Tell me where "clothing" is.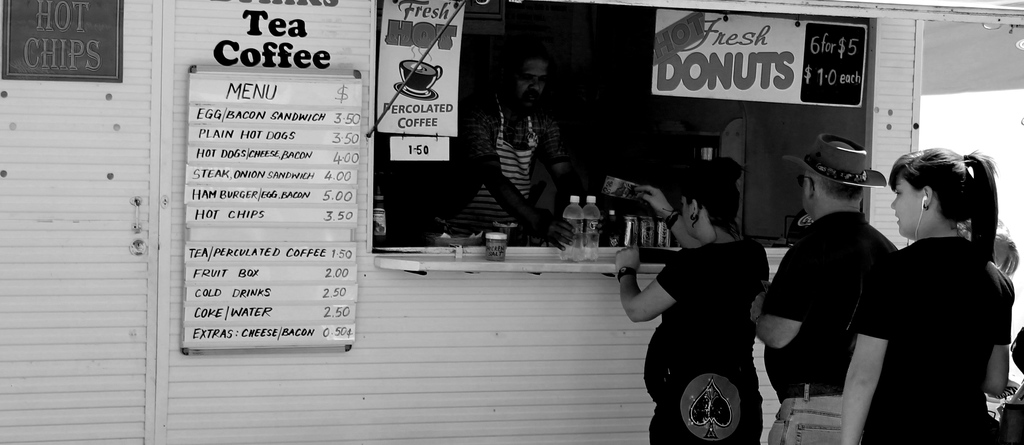
"clothing" is at x1=766, y1=211, x2=901, y2=444.
